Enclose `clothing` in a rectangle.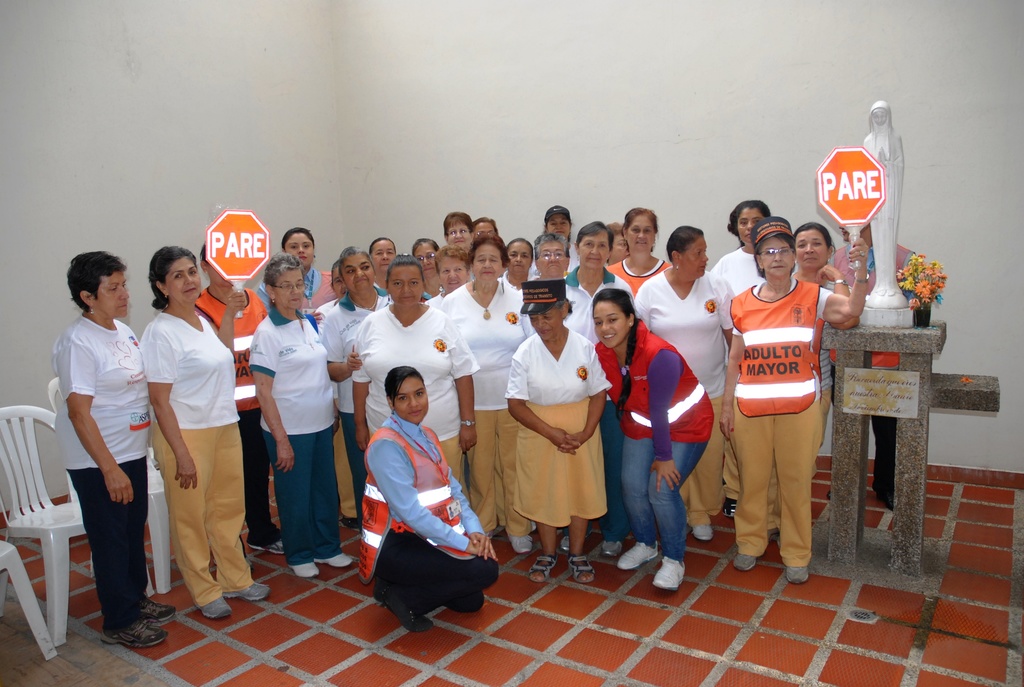
[818,281,843,417].
